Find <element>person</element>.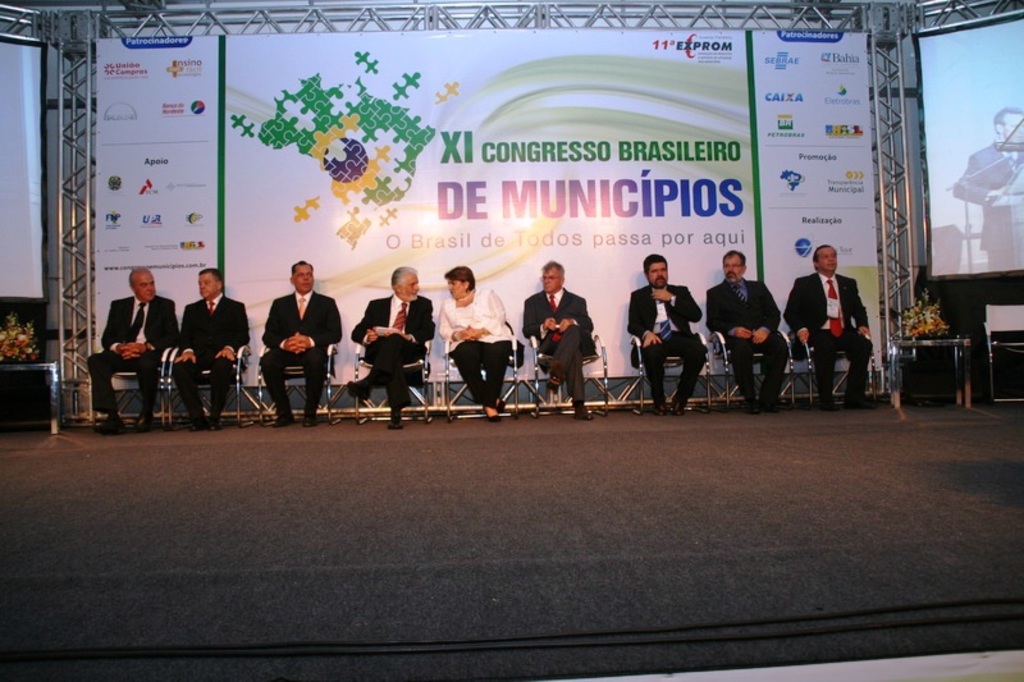
[x1=351, y1=267, x2=436, y2=431].
